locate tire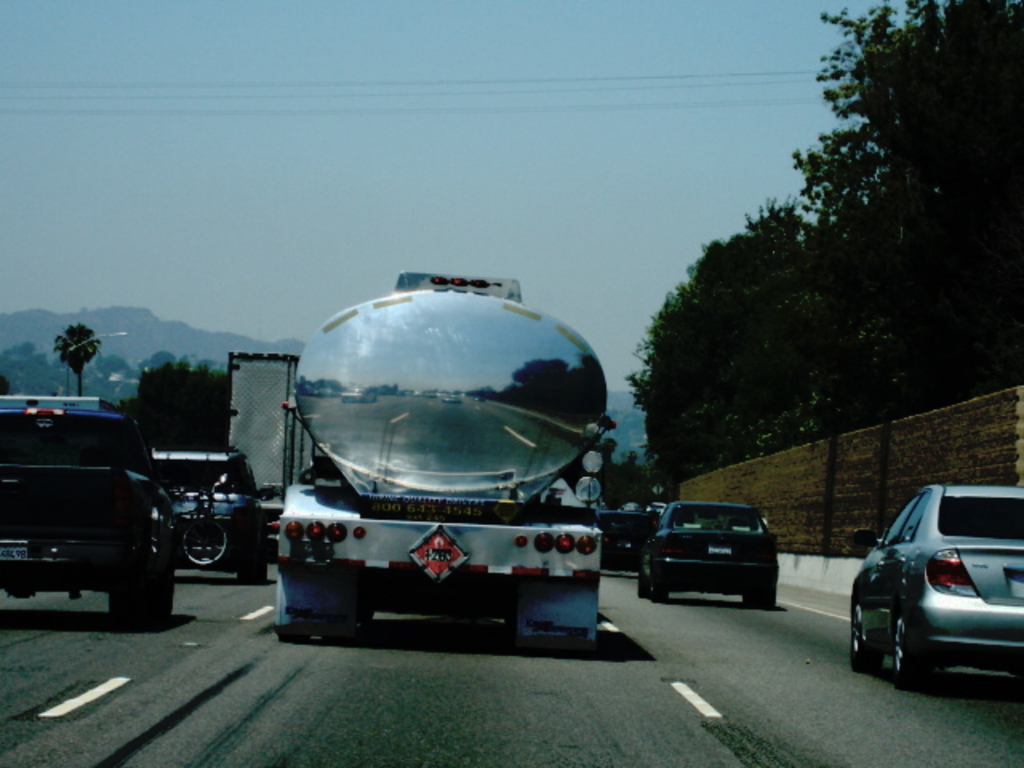
rect(891, 603, 925, 690)
